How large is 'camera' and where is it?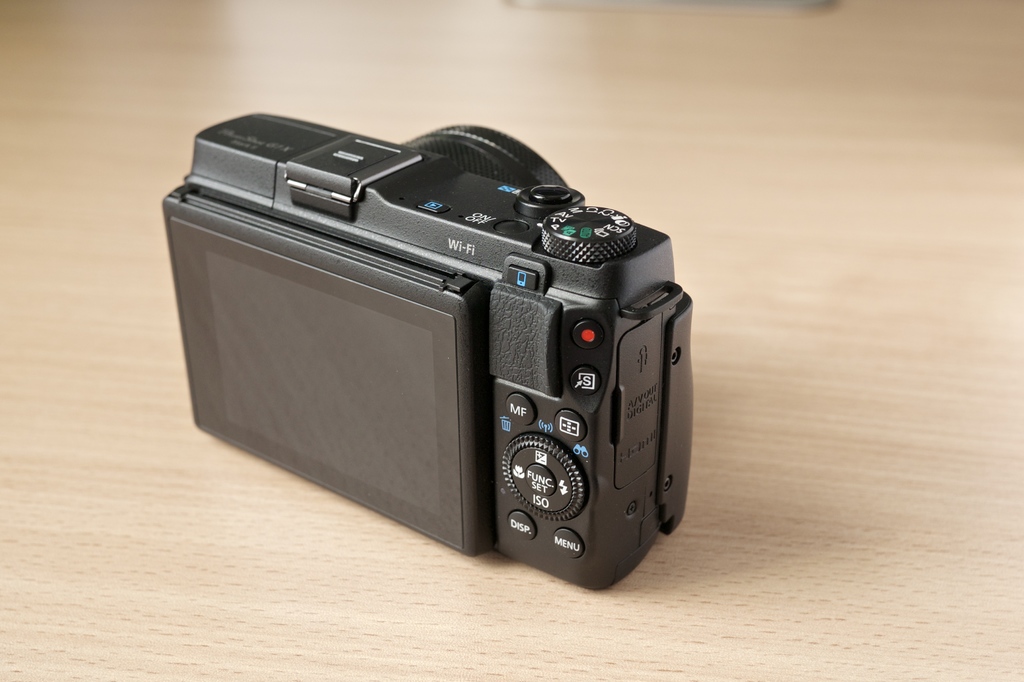
Bounding box: bbox=(158, 109, 694, 595).
